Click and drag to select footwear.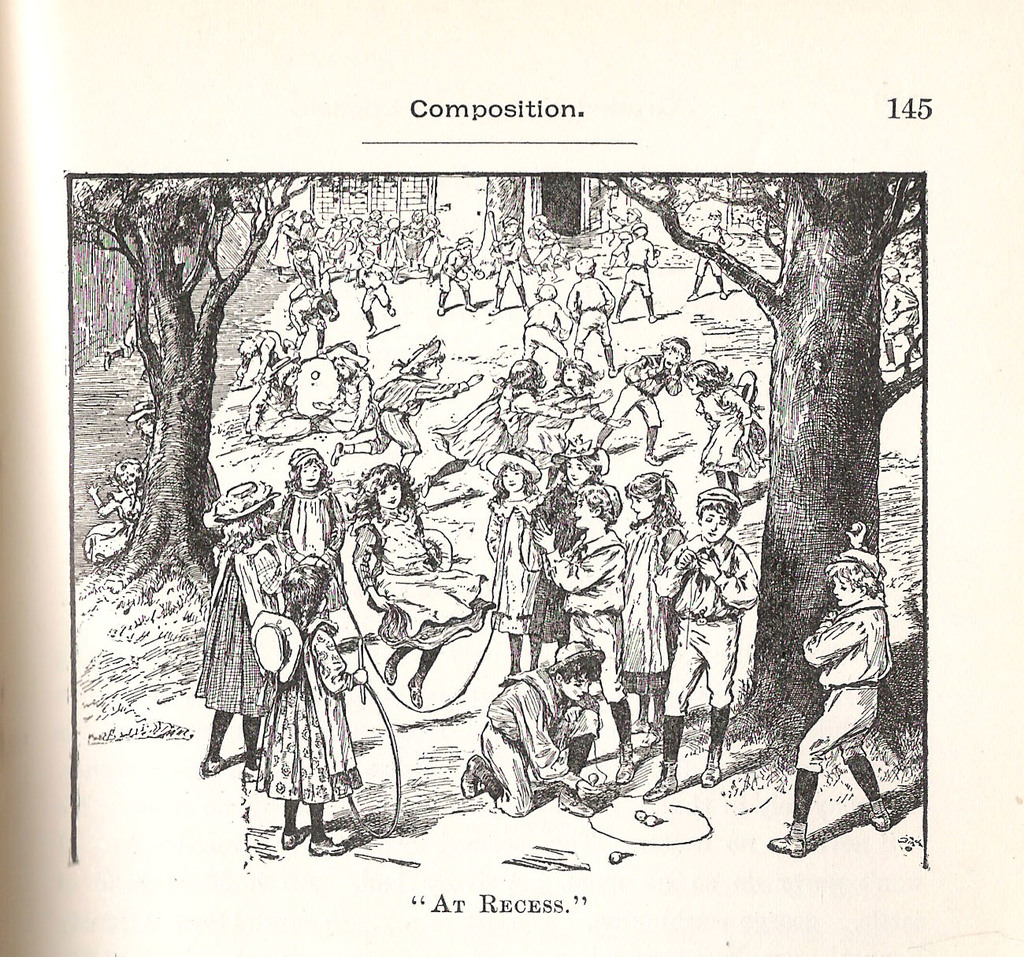
Selection: Rect(284, 833, 305, 849).
